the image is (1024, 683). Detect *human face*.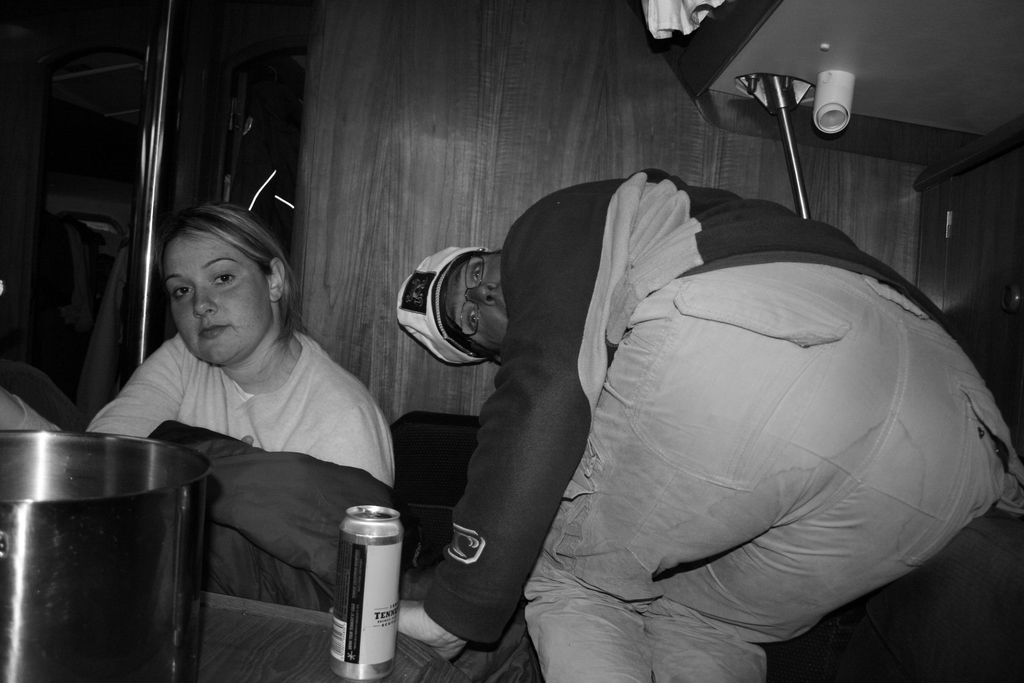
Detection: detection(166, 225, 272, 364).
